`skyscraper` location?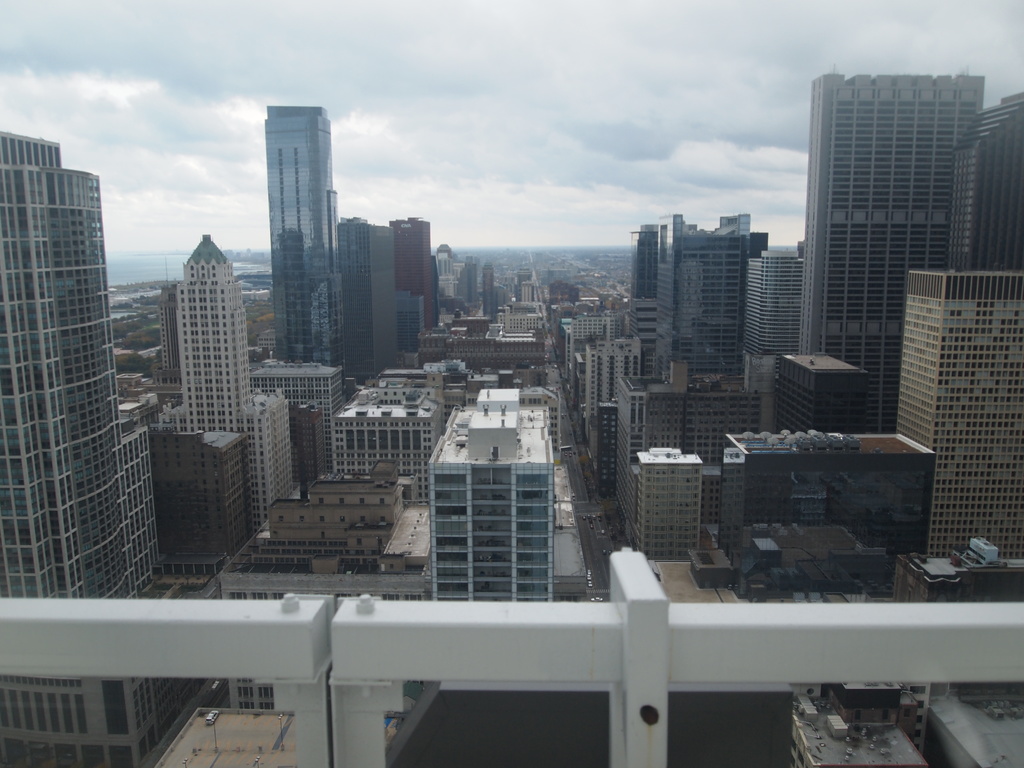
[742,248,801,364]
